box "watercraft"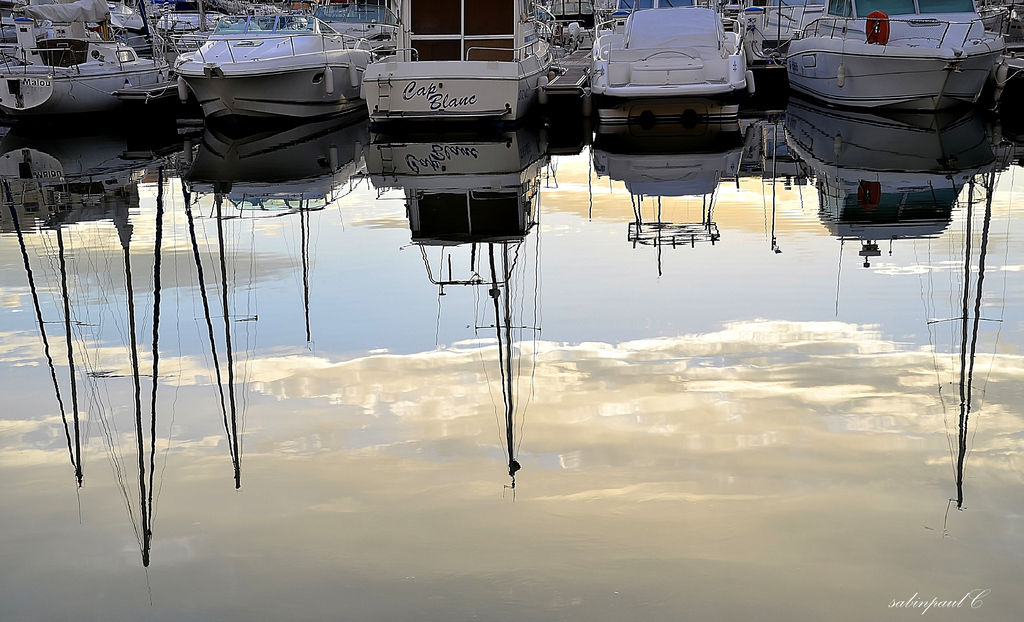
365:0:567:122
